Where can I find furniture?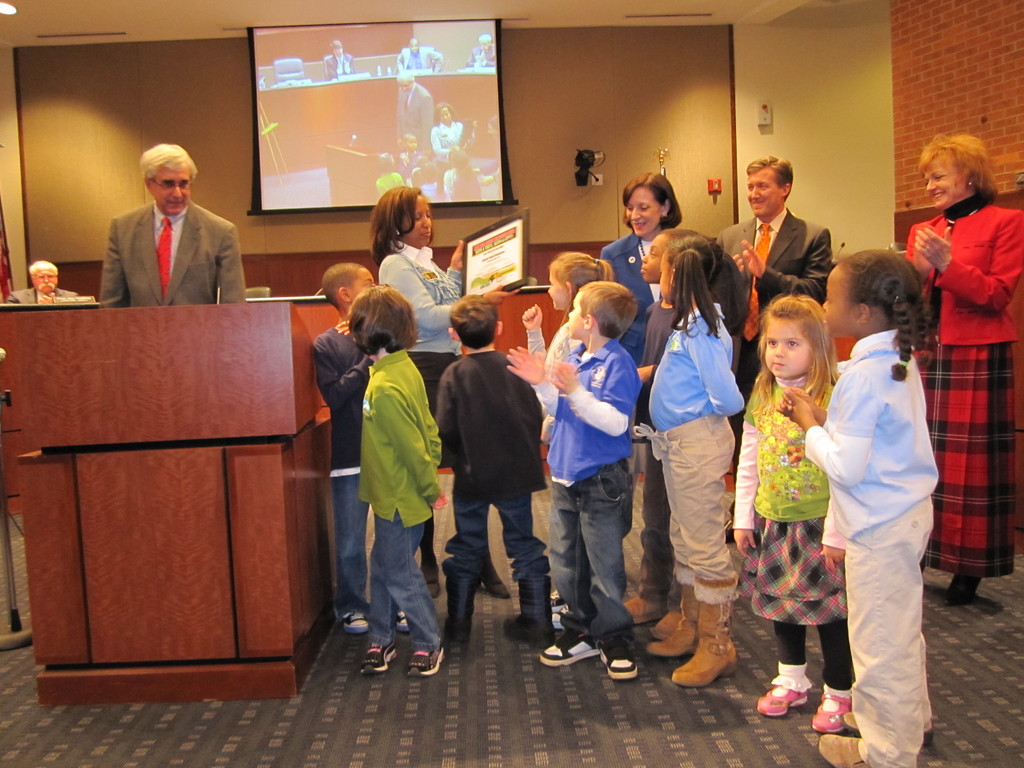
You can find it at <box>2,307,344,696</box>.
